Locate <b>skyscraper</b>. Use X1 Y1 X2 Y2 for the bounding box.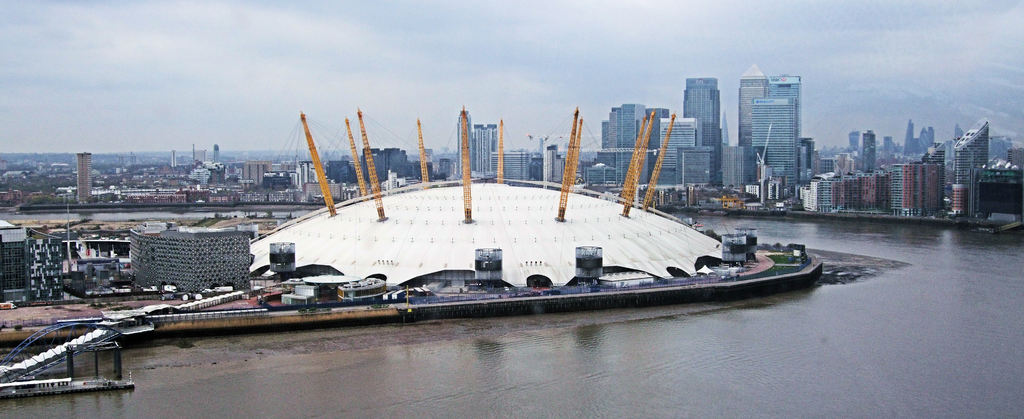
498 147 543 183.
